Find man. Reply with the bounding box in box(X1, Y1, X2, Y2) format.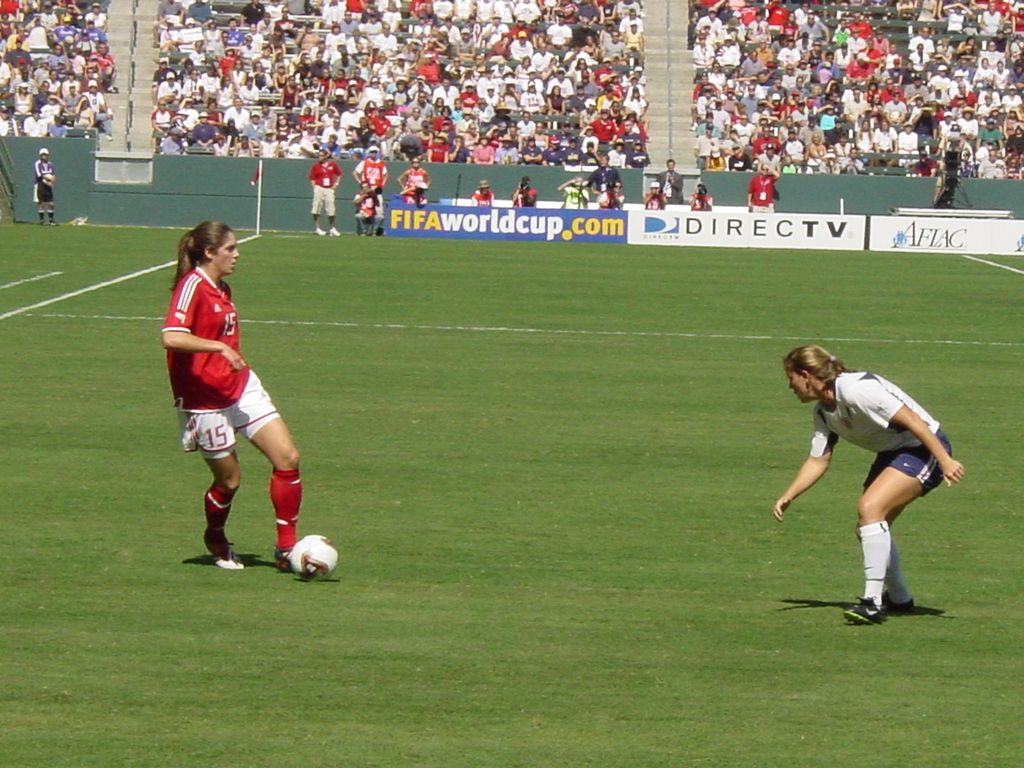
box(309, 145, 341, 238).
